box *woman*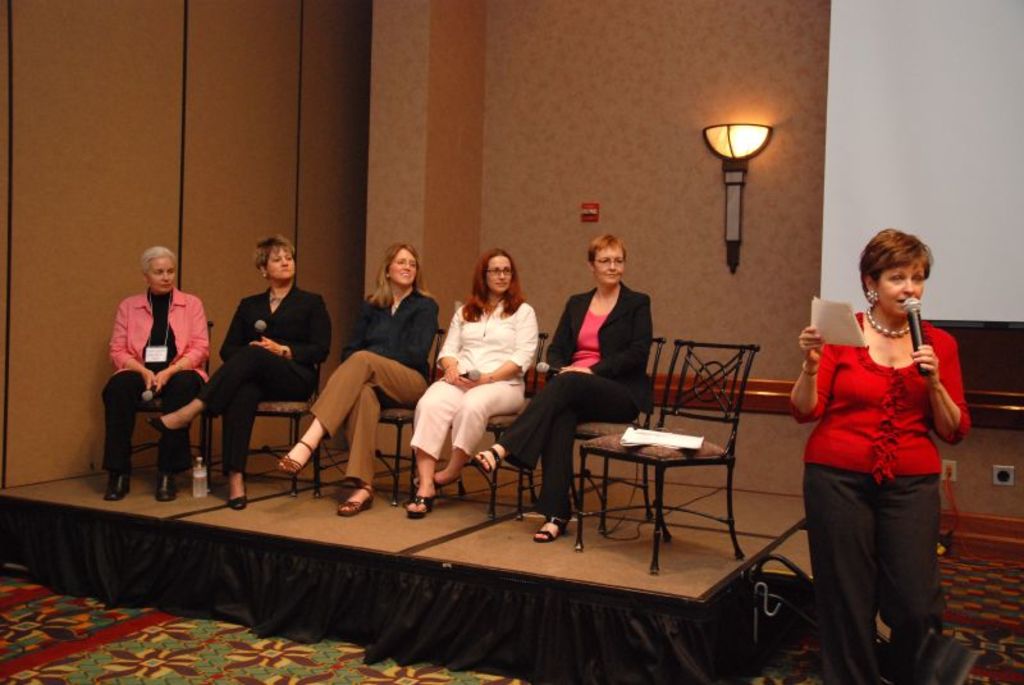
BBox(280, 242, 444, 513)
